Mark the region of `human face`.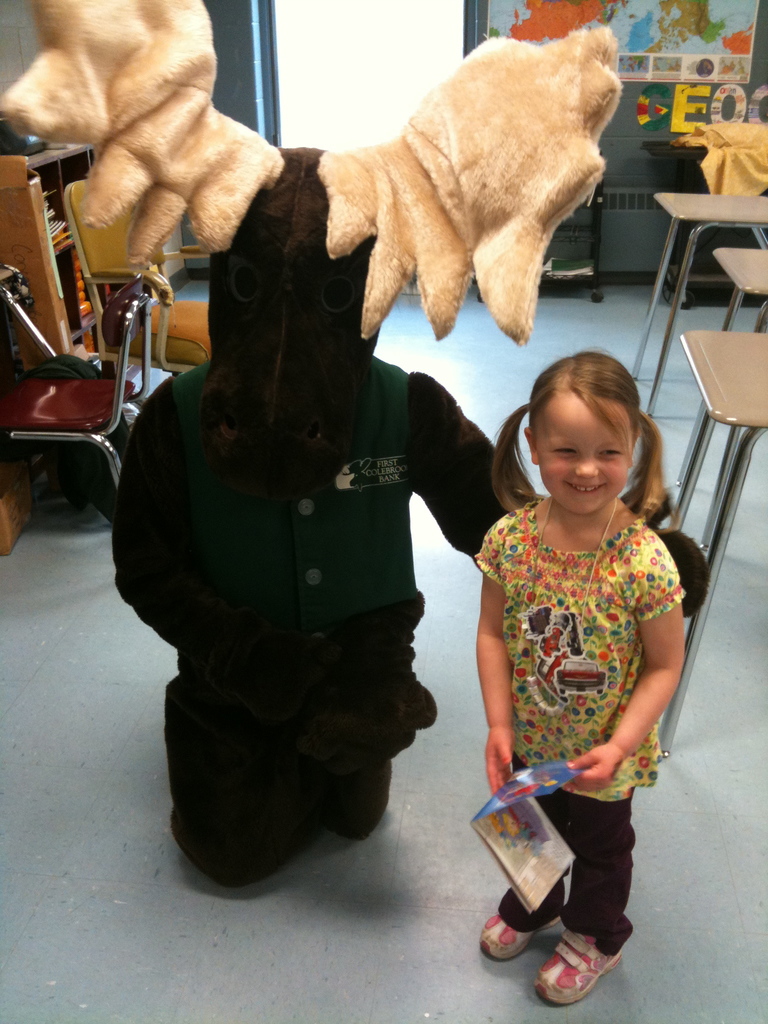
Region: (left=536, top=392, right=643, bottom=511).
